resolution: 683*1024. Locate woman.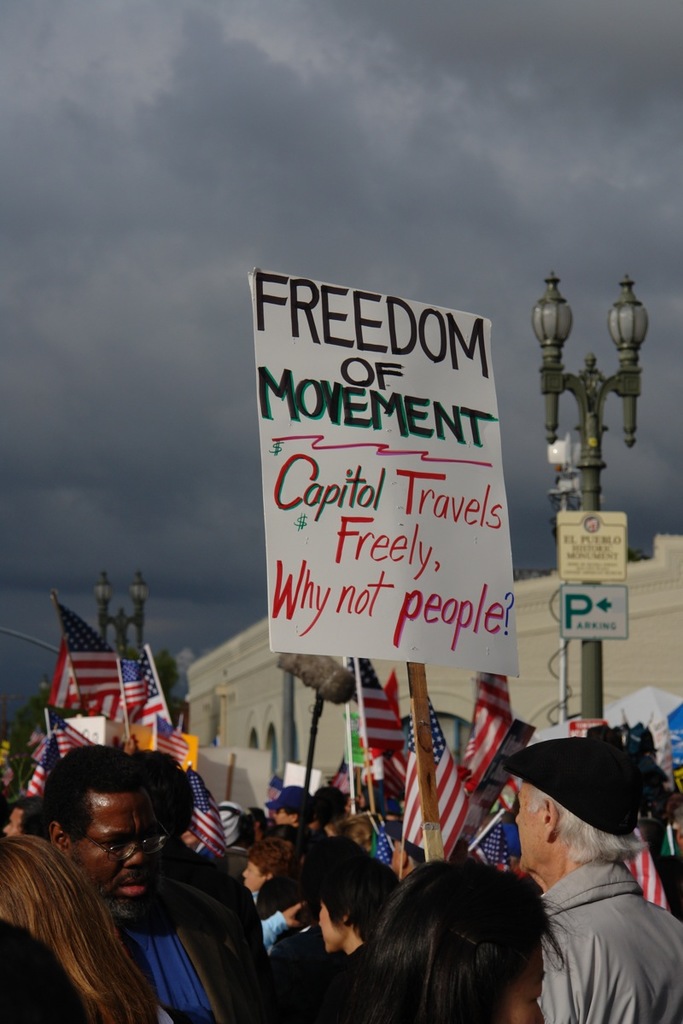
[x1=0, y1=832, x2=174, y2=1023].
